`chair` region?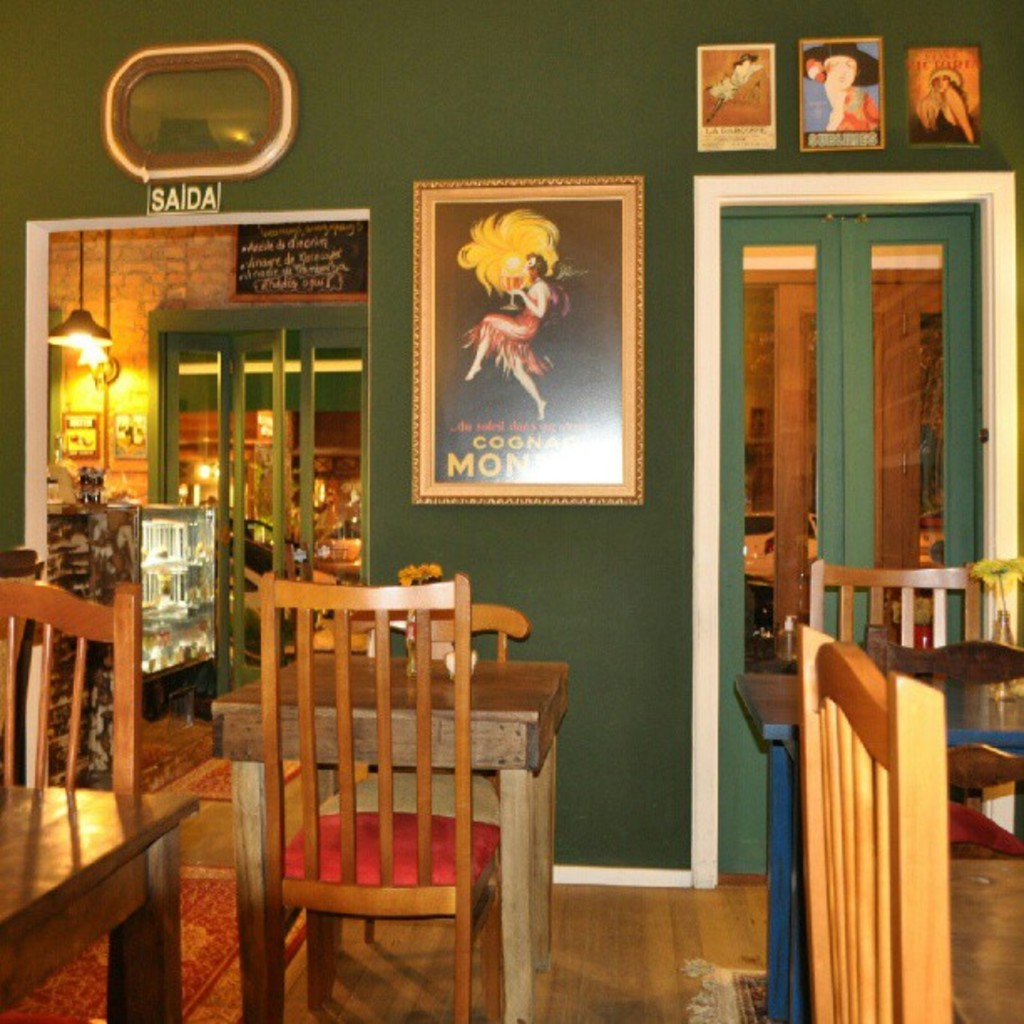
<bbox>795, 622, 950, 1022</bbox>
